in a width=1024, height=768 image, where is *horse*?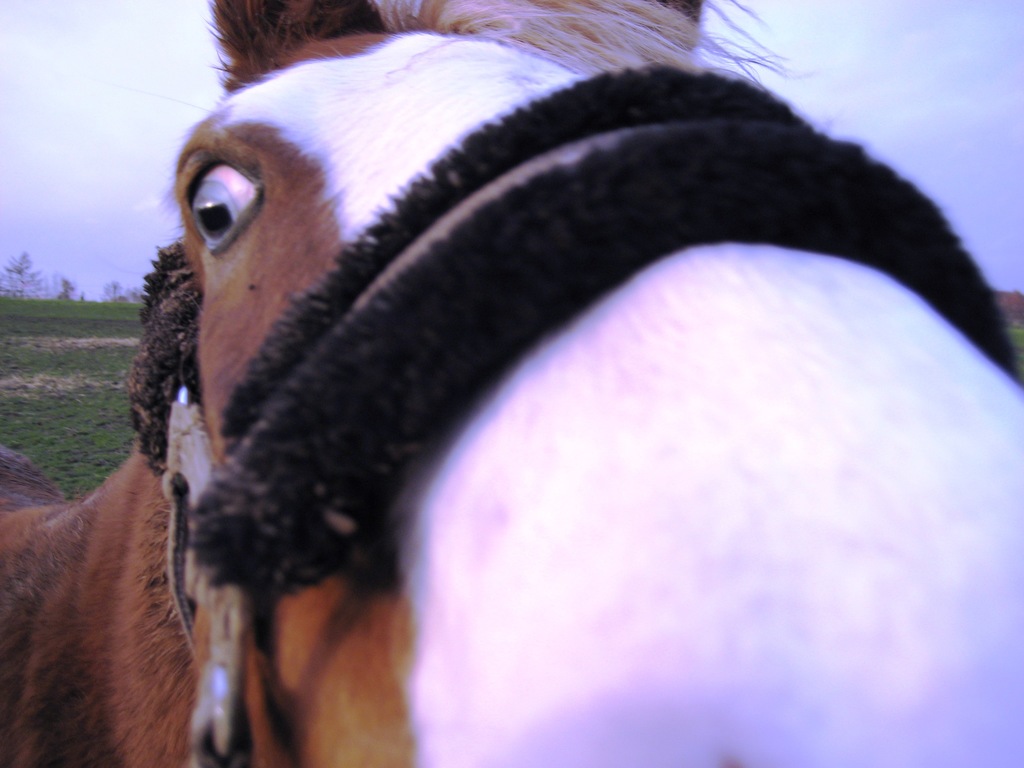
crop(0, 0, 1023, 767).
